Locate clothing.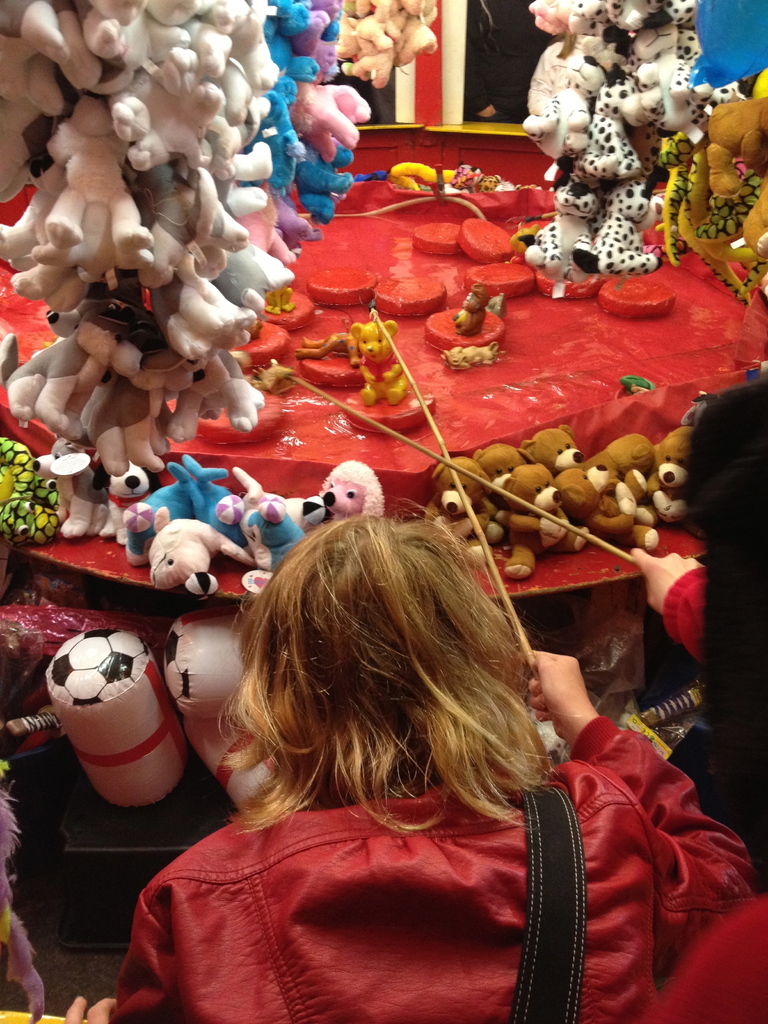
Bounding box: box(107, 712, 756, 1023).
